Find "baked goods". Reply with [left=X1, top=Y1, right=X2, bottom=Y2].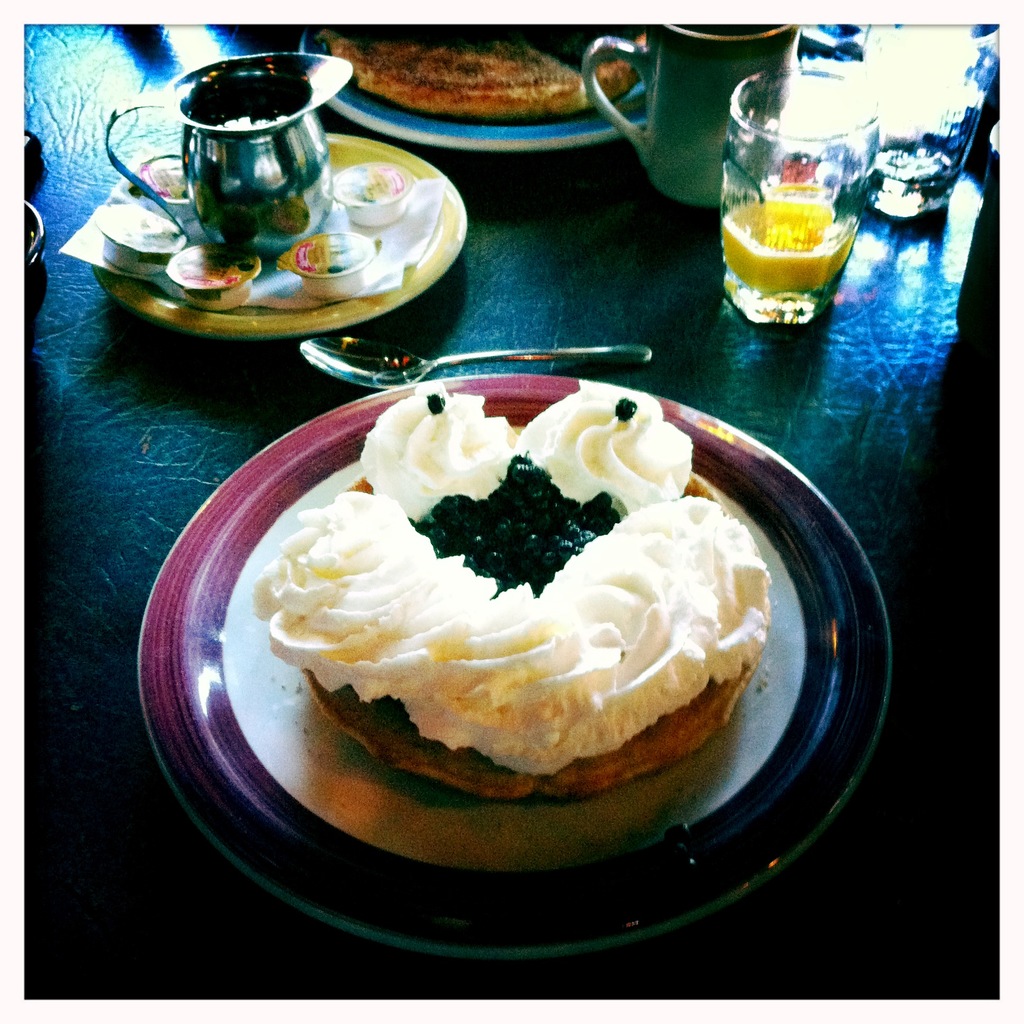
[left=245, top=381, right=772, bottom=799].
